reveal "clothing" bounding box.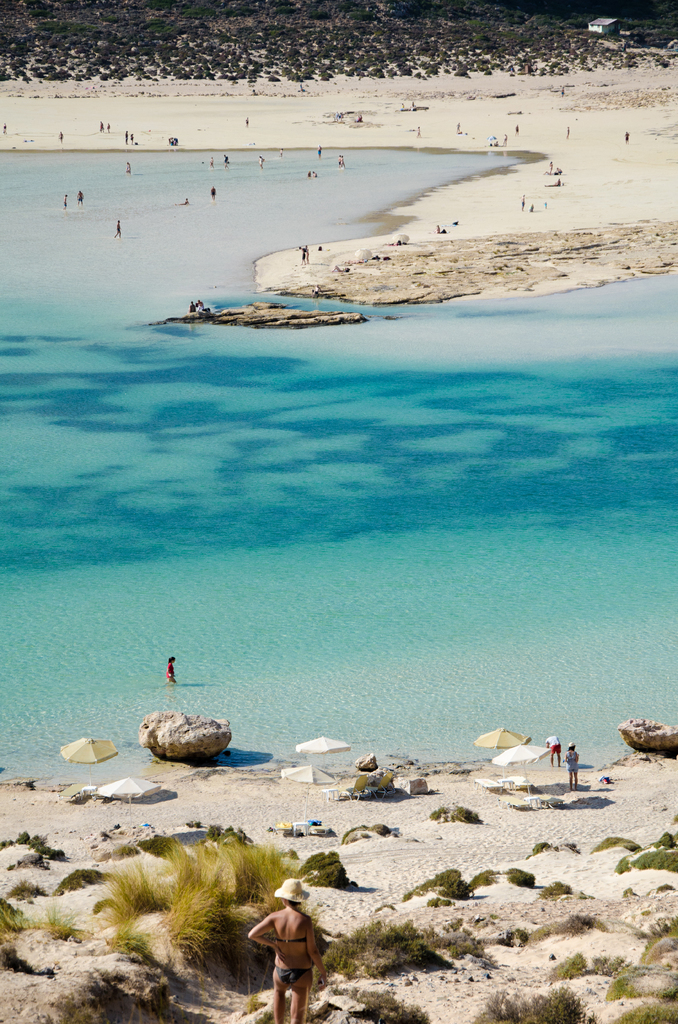
Revealed: 412:125:424:141.
